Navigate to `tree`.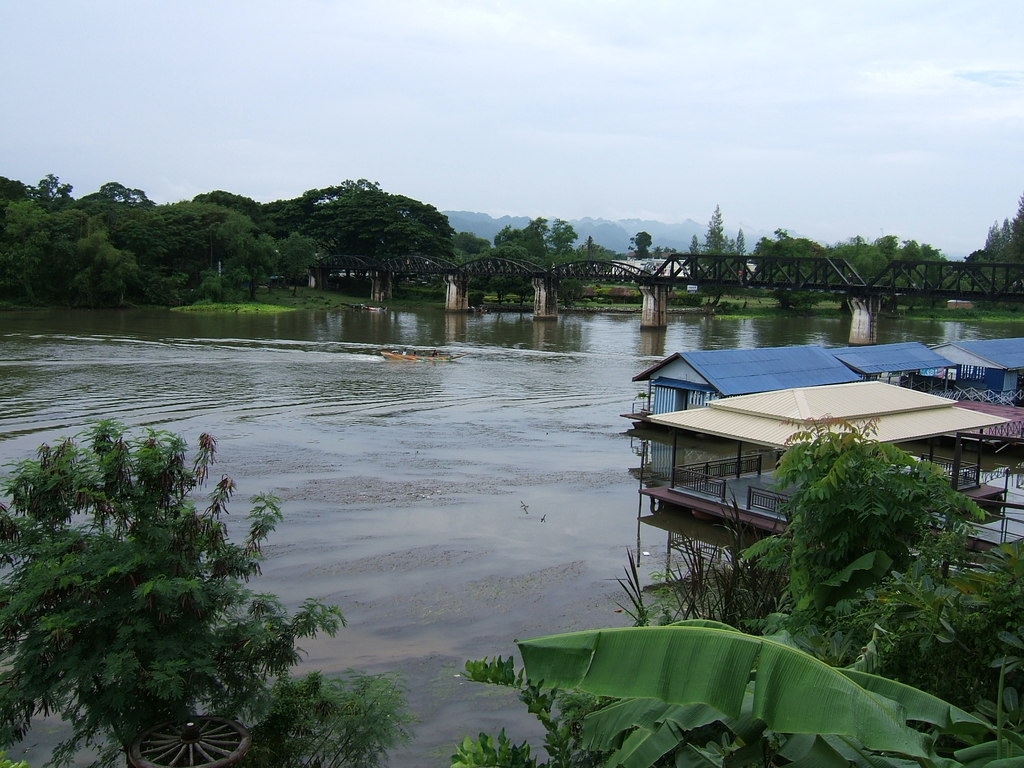
Navigation target: [547,214,582,259].
